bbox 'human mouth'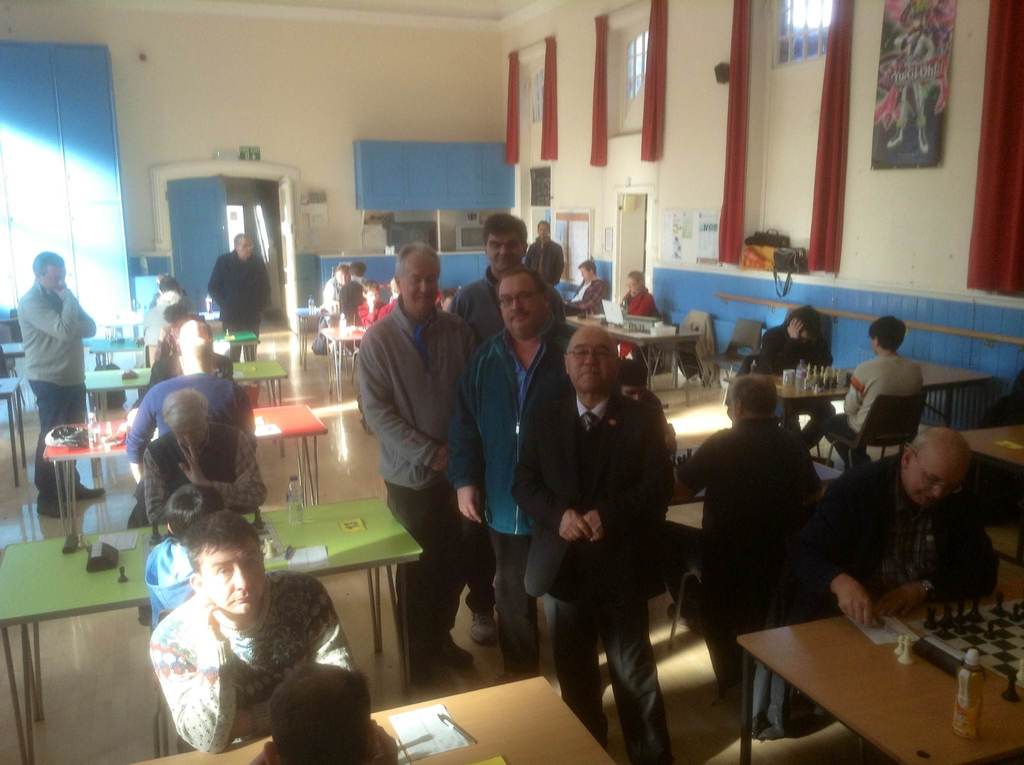
rect(584, 371, 596, 375)
